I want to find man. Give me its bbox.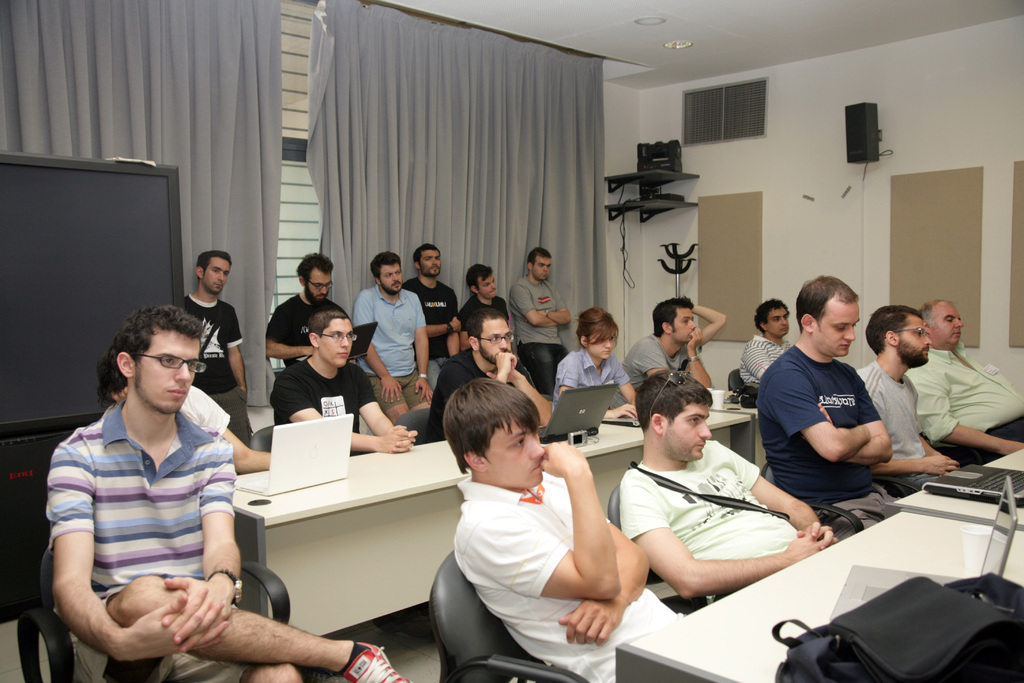
select_region(47, 311, 406, 682).
